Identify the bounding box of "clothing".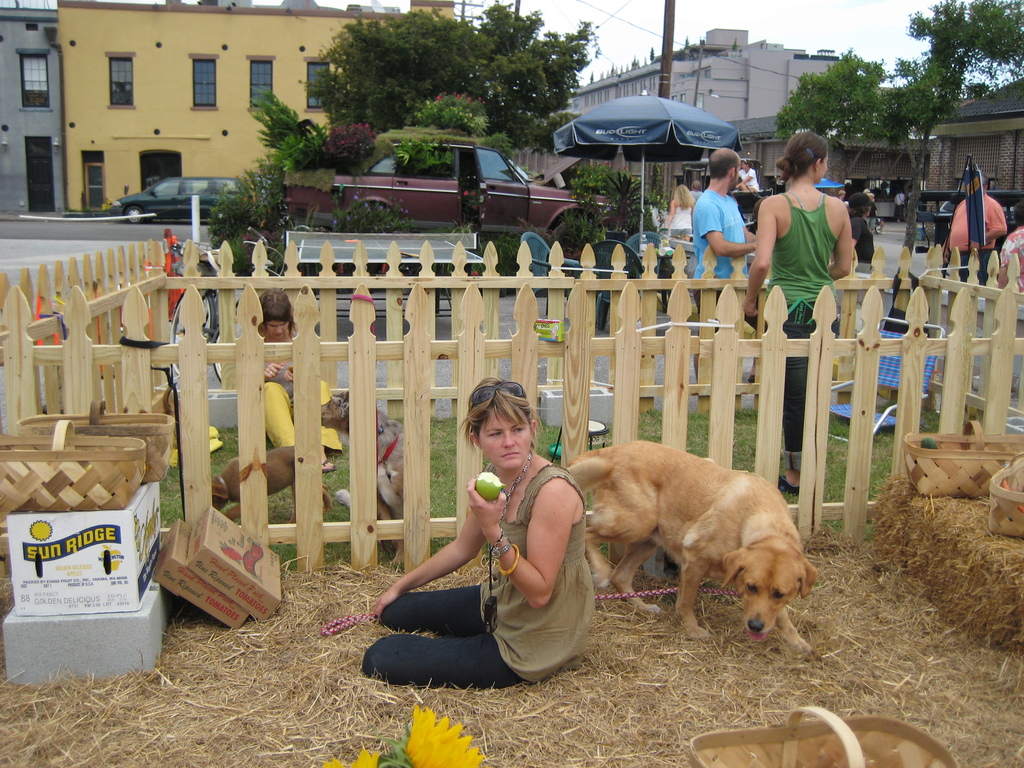
l=260, t=333, r=344, b=458.
